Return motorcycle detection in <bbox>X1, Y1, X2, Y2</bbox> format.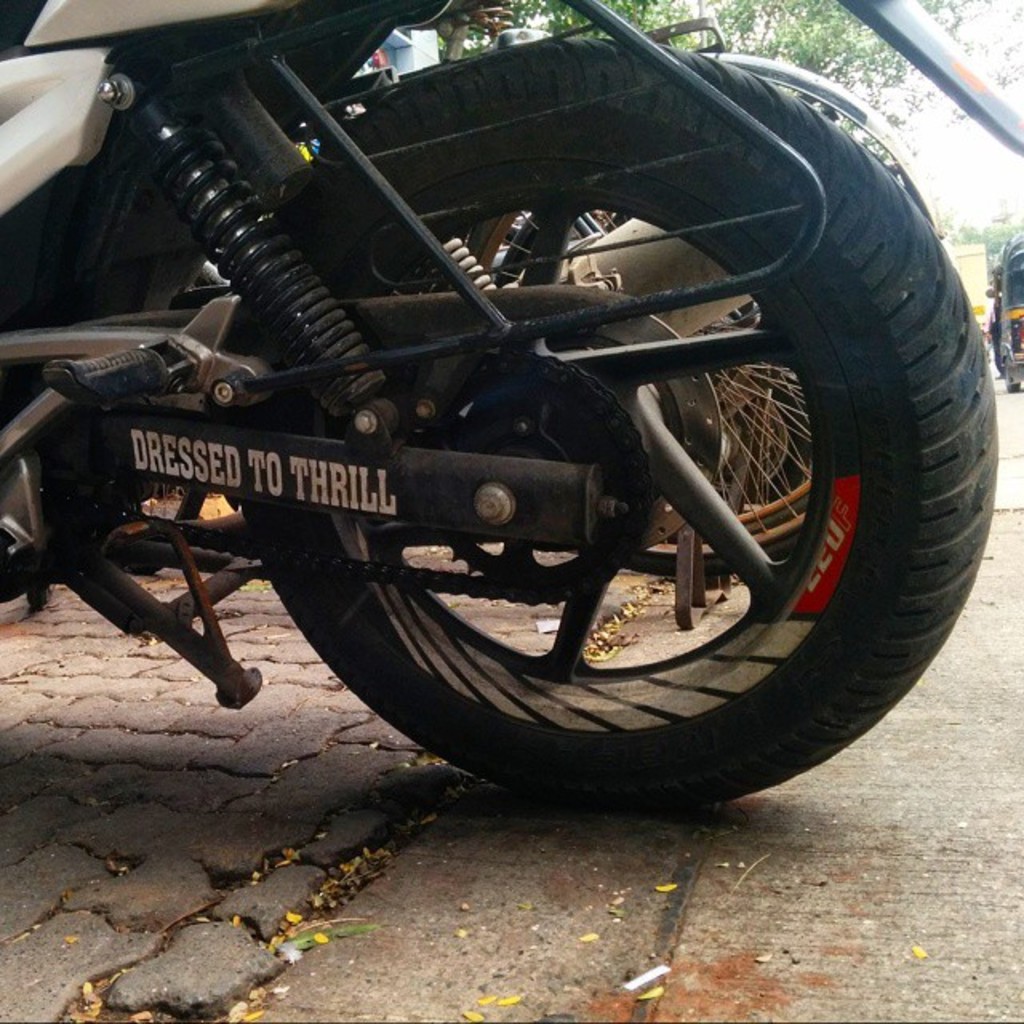
<bbox>0, 0, 997, 810</bbox>.
